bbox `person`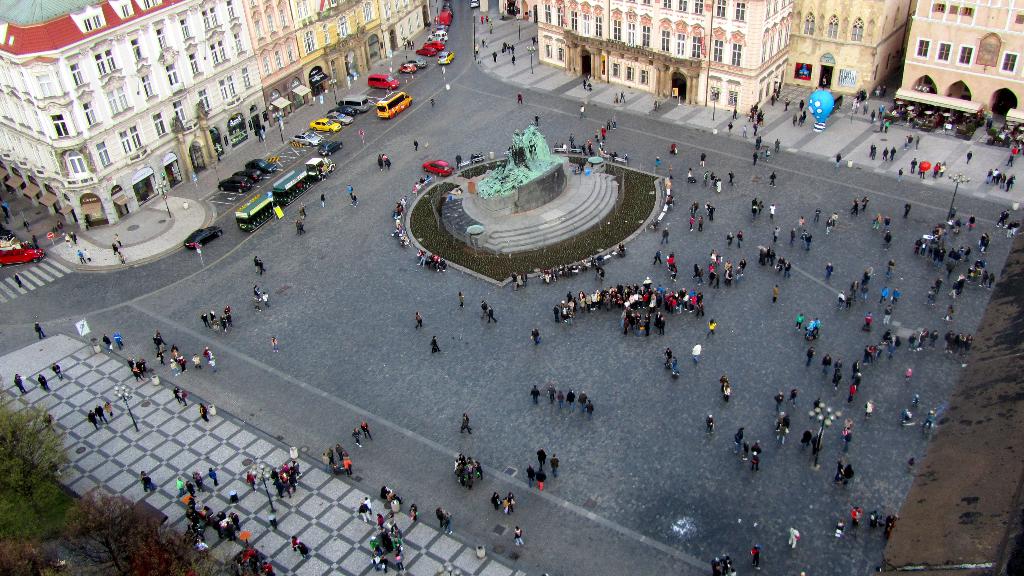
BBox(754, 113, 765, 122)
